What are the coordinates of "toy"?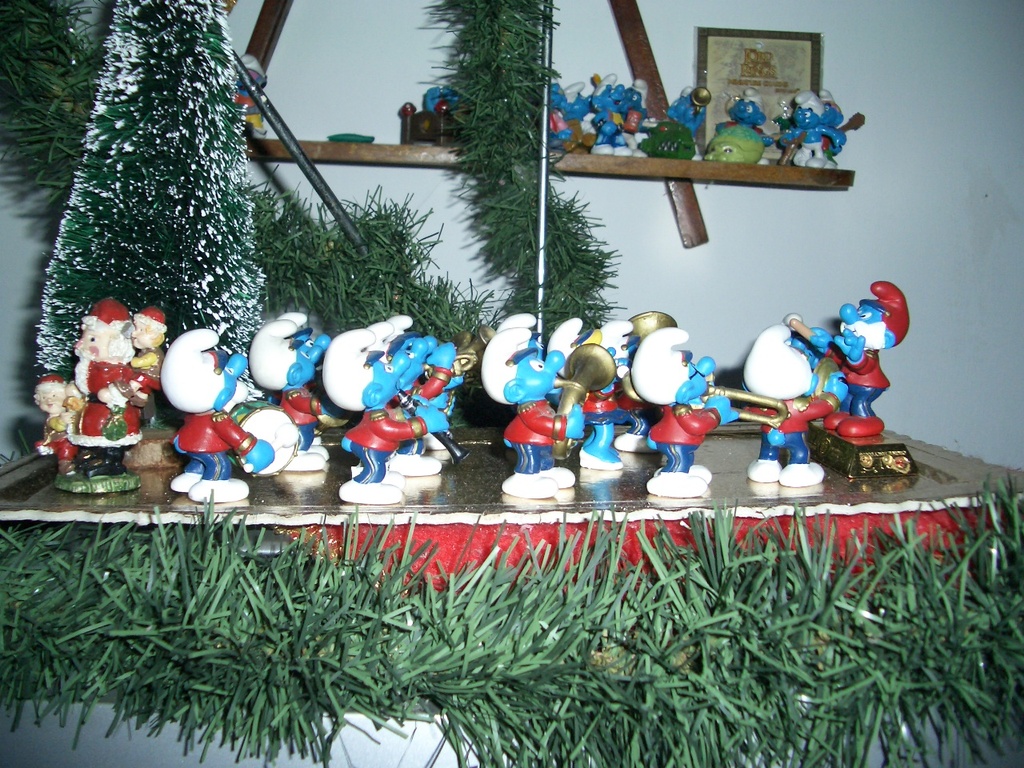
box(697, 88, 782, 172).
